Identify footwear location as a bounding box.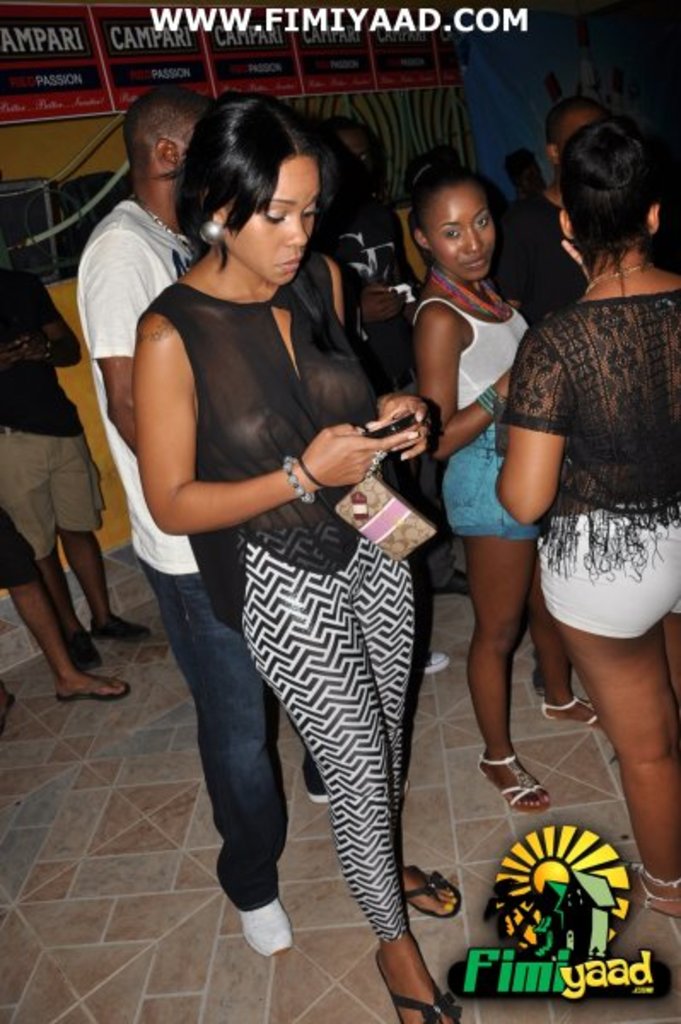
(89,616,152,640).
